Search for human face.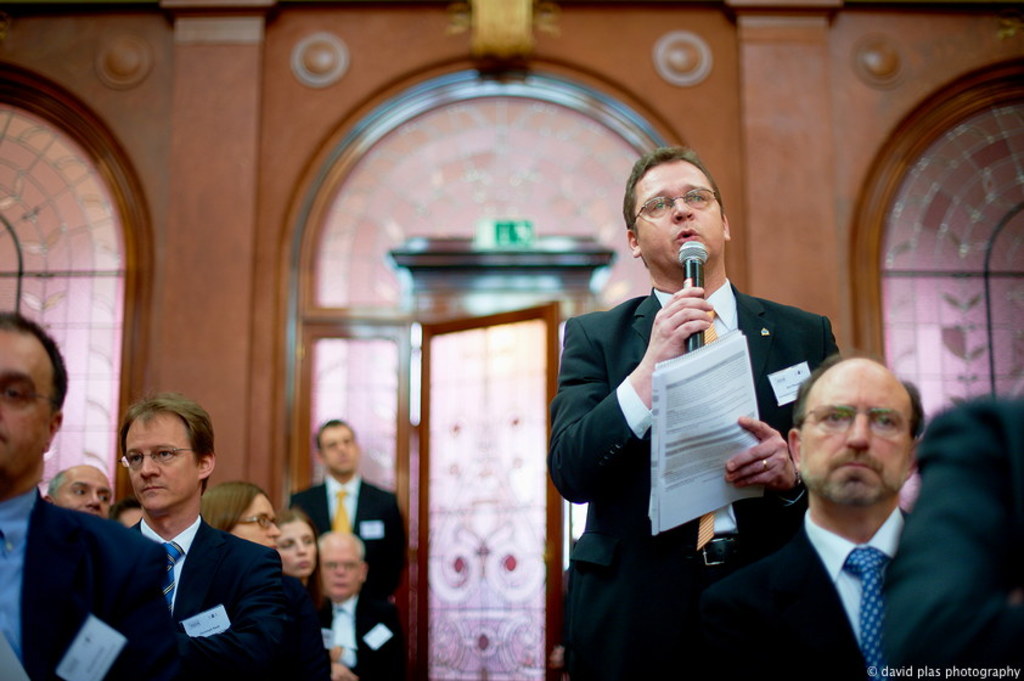
Found at select_region(321, 534, 361, 598).
